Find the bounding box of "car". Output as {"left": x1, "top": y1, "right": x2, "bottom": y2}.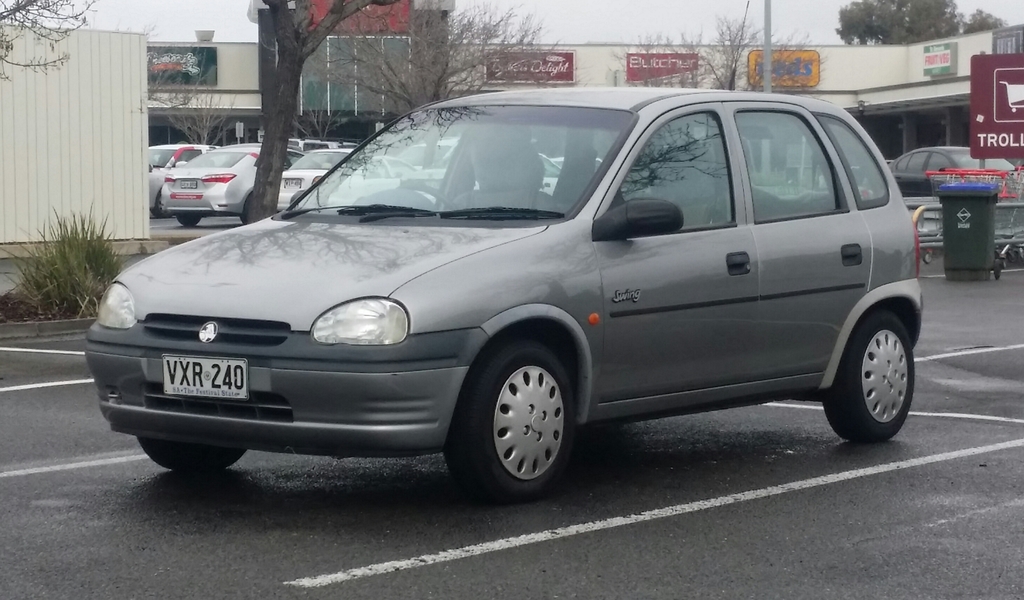
{"left": 276, "top": 146, "right": 425, "bottom": 212}.
